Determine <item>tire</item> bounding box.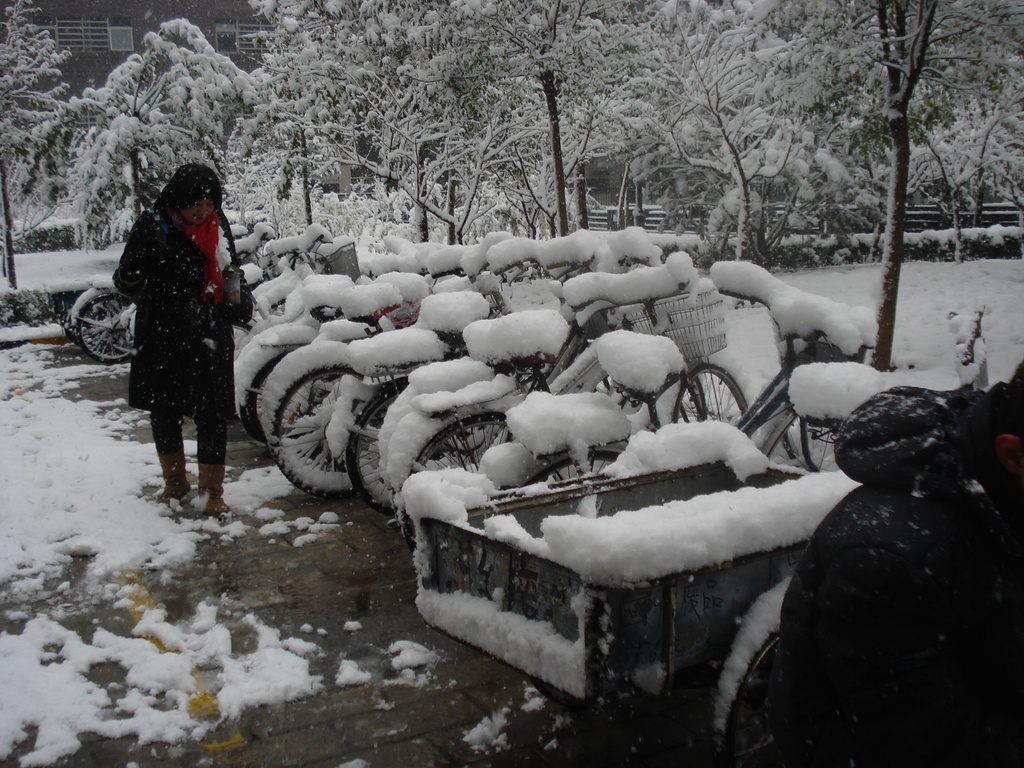
Determined: rect(68, 321, 120, 349).
